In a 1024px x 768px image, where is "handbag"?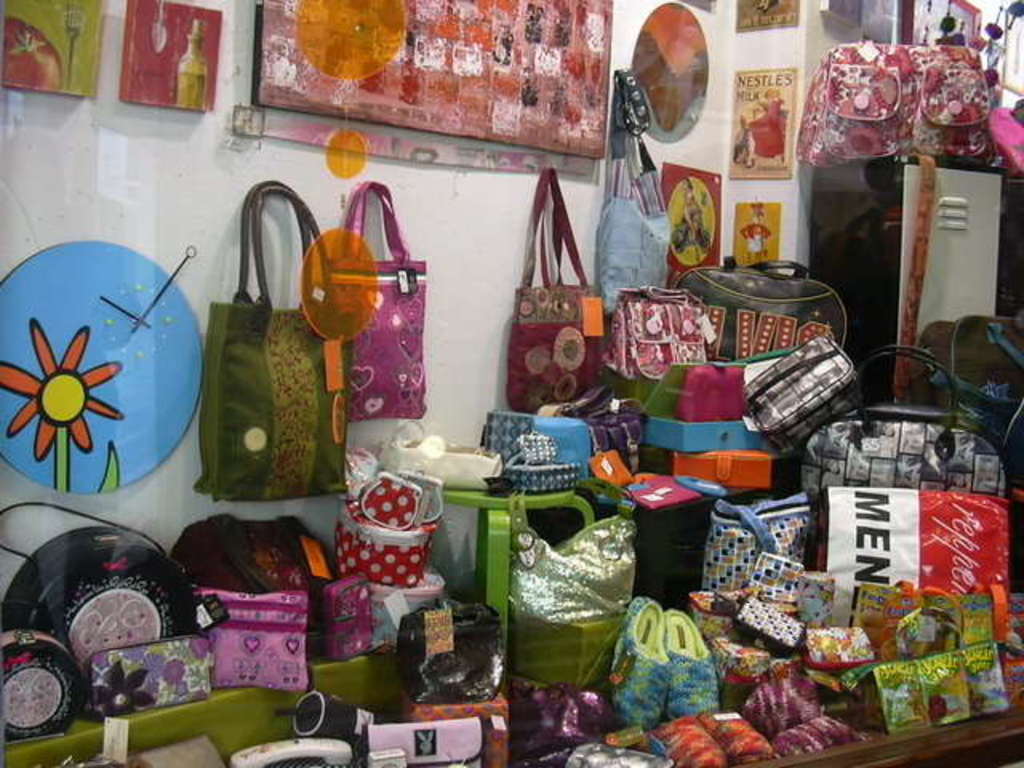
bbox=(502, 165, 610, 416).
